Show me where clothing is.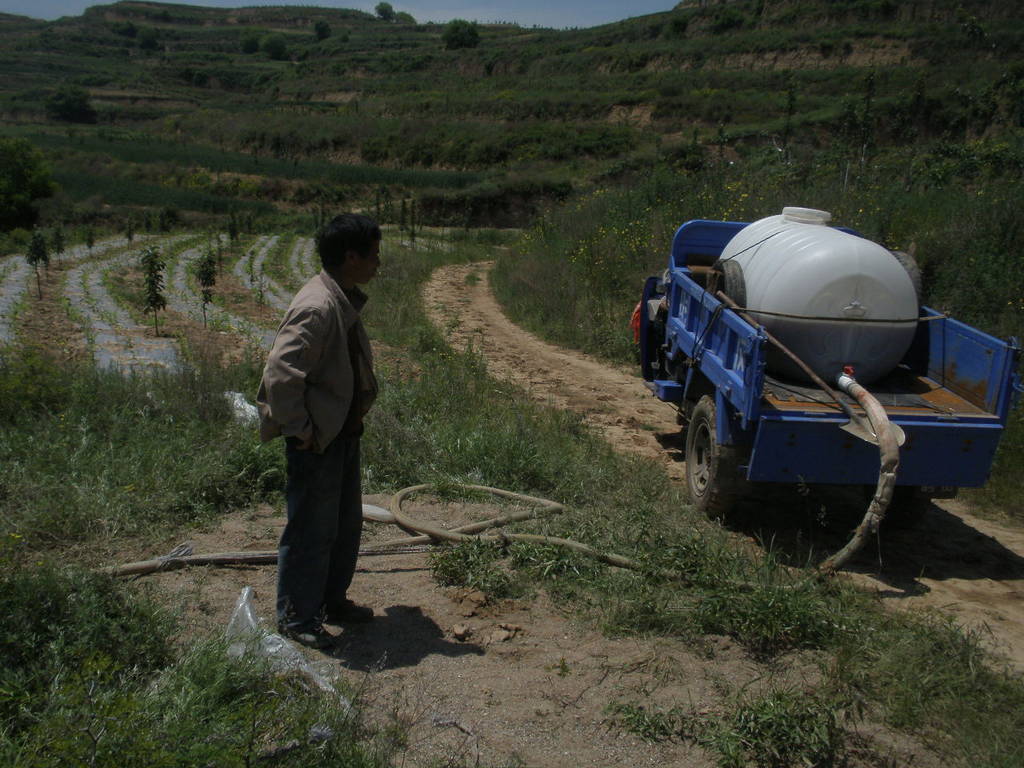
clothing is at <bbox>255, 271, 383, 628</bbox>.
